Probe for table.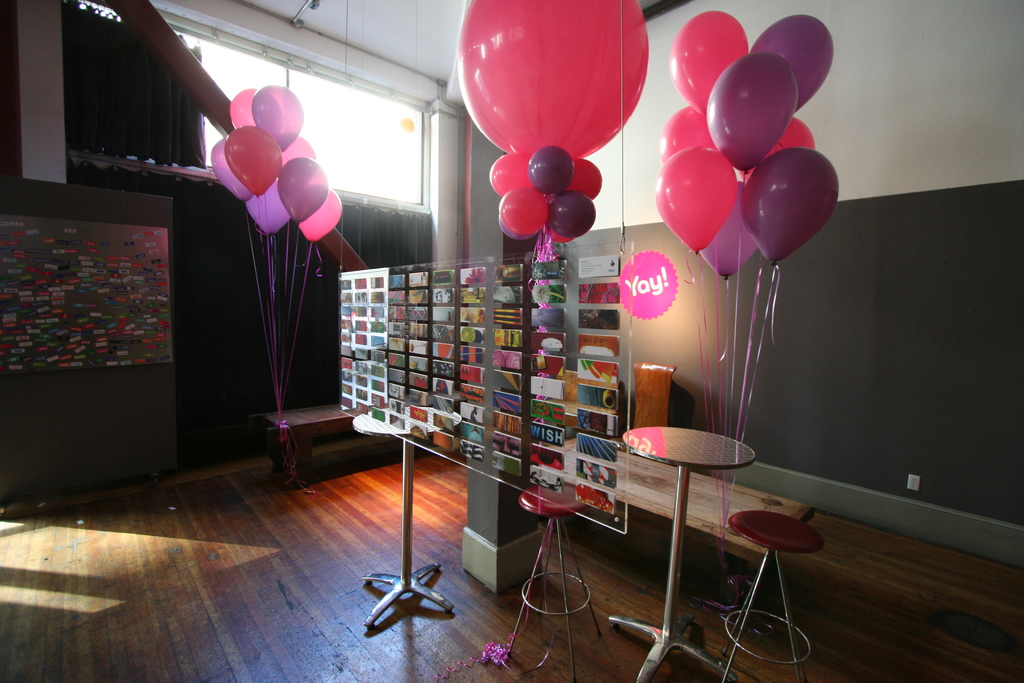
Probe result: {"x1": 349, "y1": 402, "x2": 465, "y2": 629}.
